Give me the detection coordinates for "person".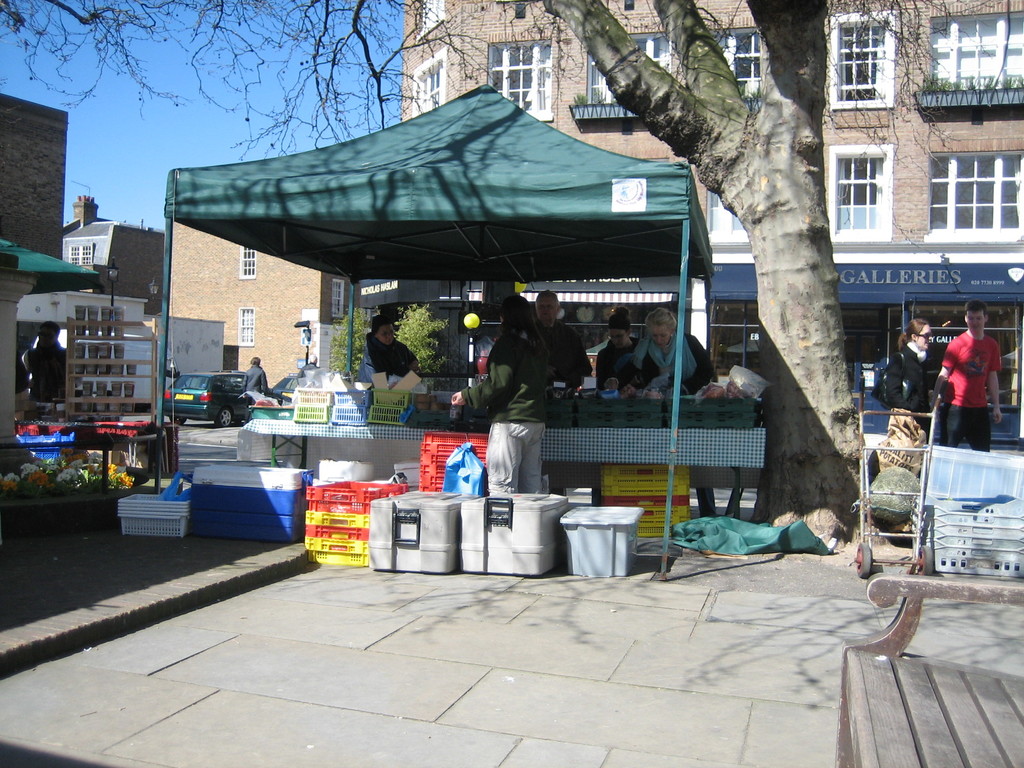
x1=929, y1=298, x2=1002, y2=452.
